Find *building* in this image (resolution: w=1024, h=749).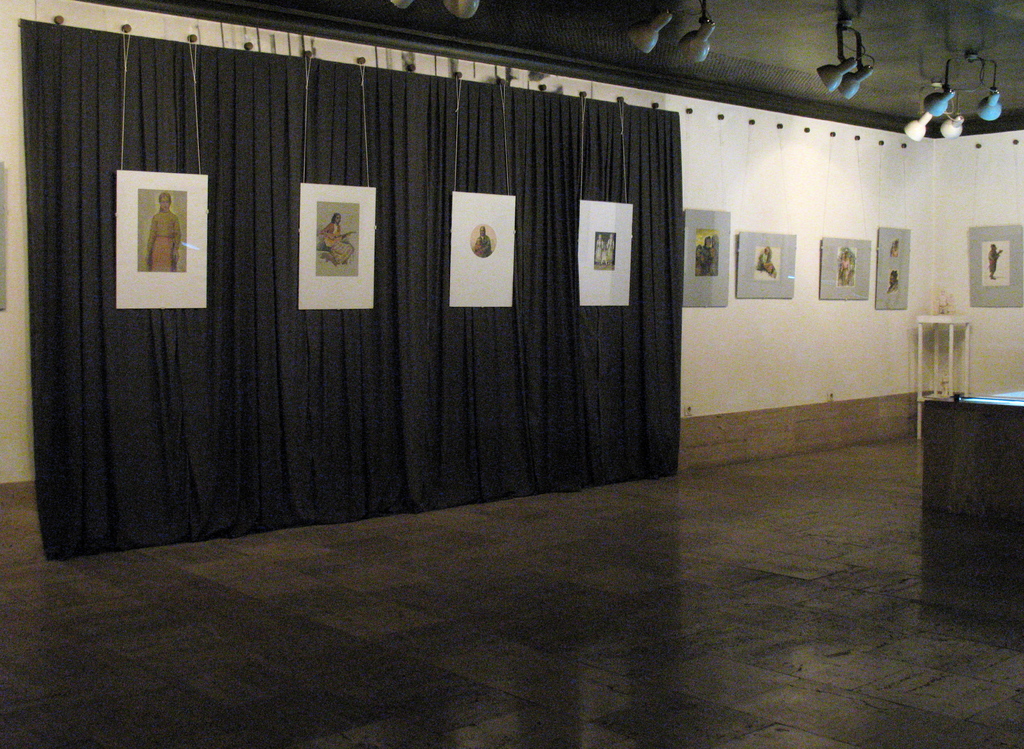
box=[0, 0, 1023, 748].
